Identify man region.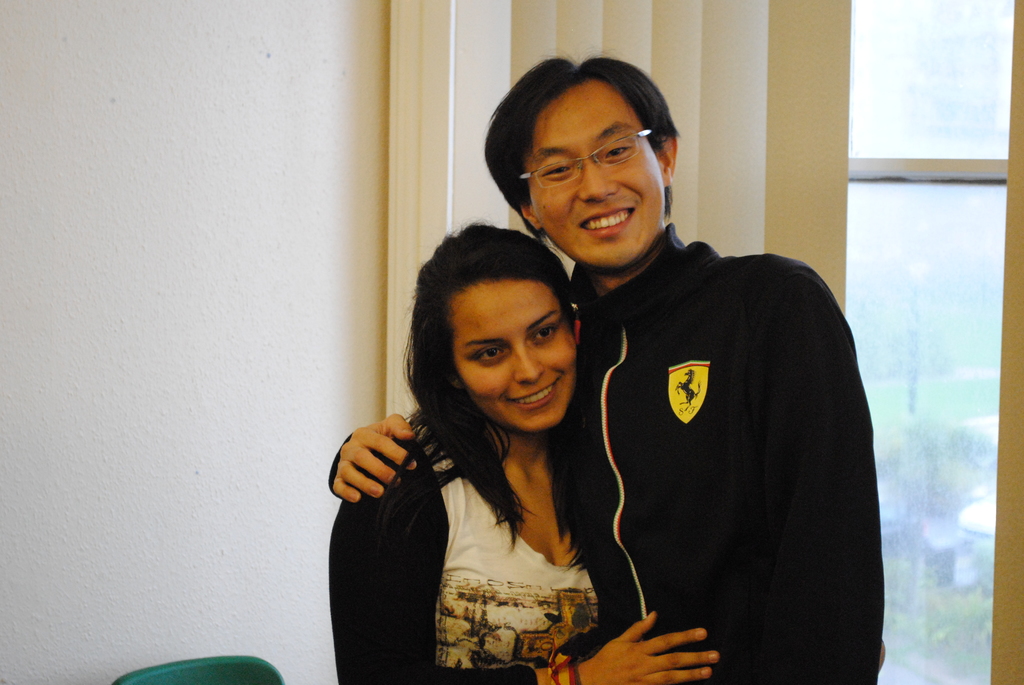
Region: left=390, top=130, right=836, bottom=675.
